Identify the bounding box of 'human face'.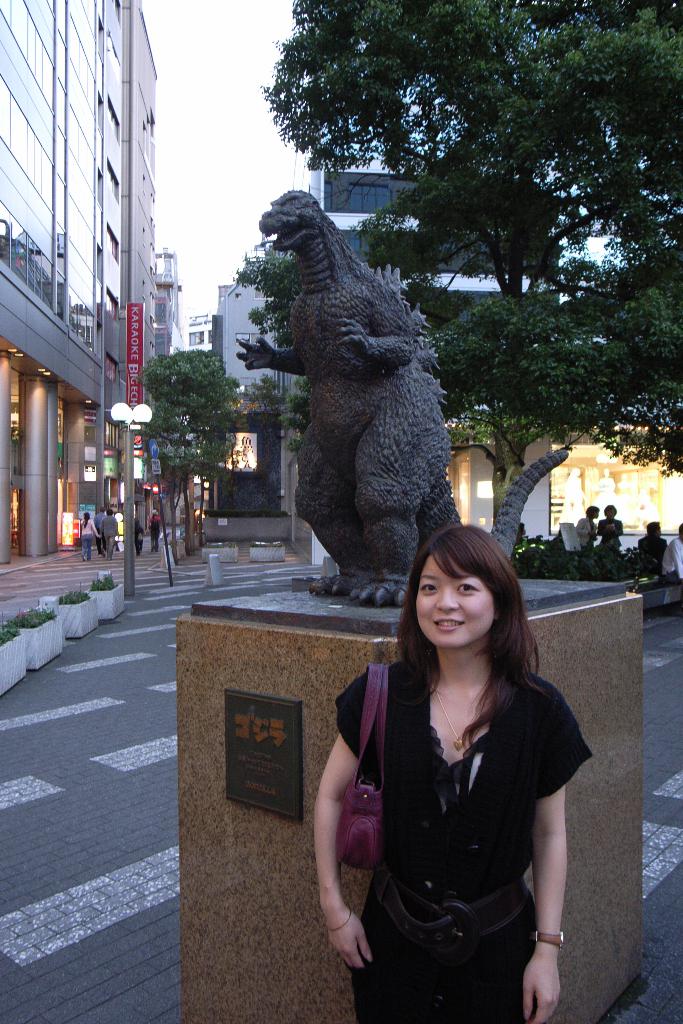
left=416, top=552, right=495, bottom=644.
